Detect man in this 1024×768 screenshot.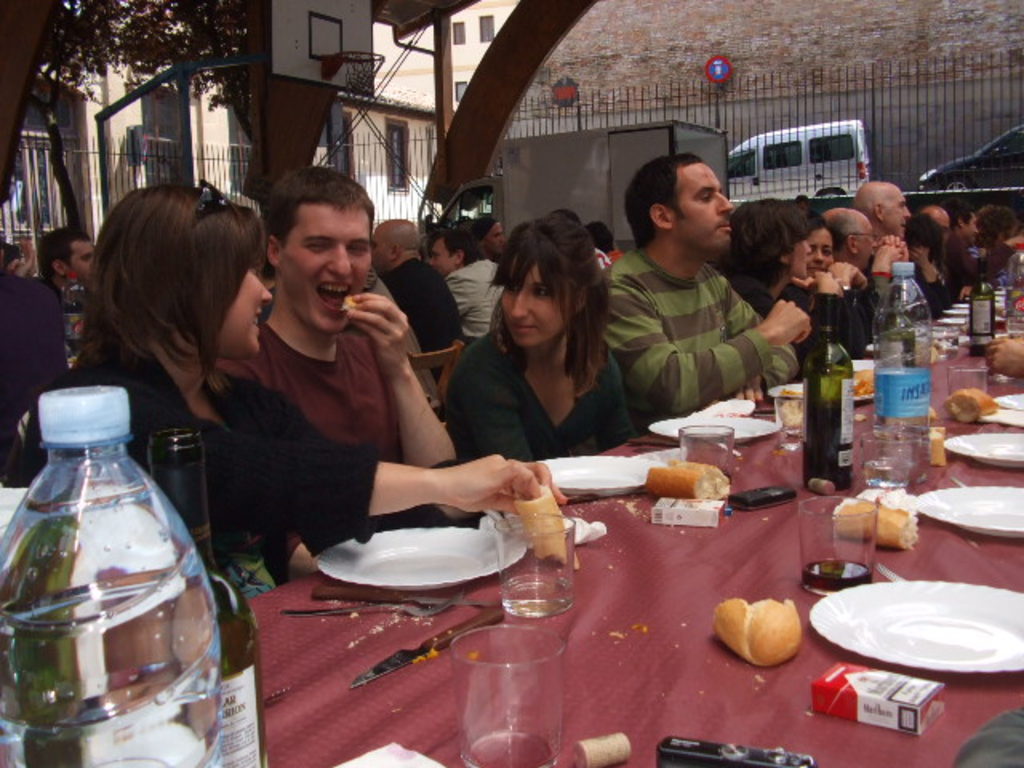
Detection: <region>819, 208, 893, 328</region>.
